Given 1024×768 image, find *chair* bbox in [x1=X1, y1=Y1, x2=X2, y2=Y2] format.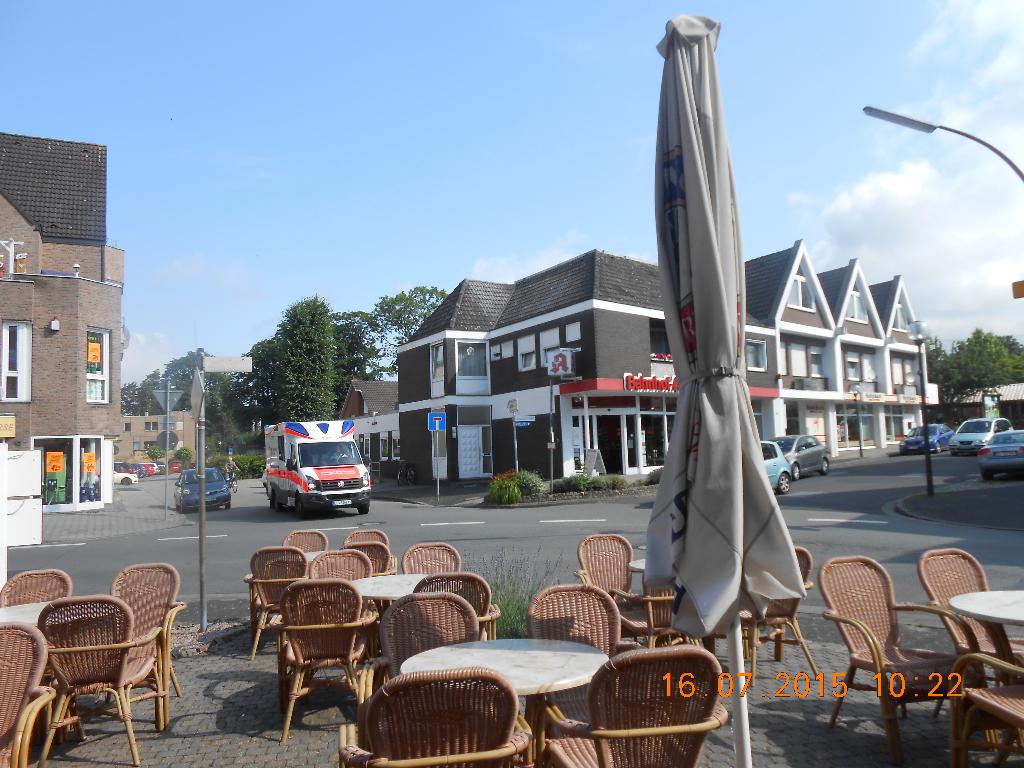
[x1=416, y1=574, x2=501, y2=637].
